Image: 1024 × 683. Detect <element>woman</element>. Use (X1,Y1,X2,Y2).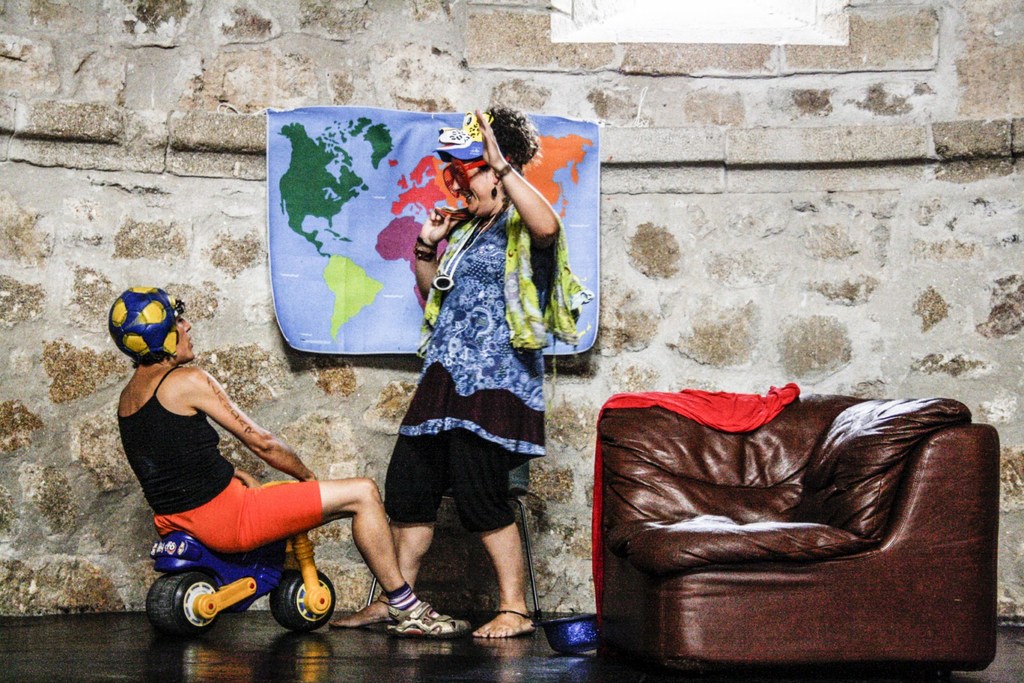
(367,105,557,667).
